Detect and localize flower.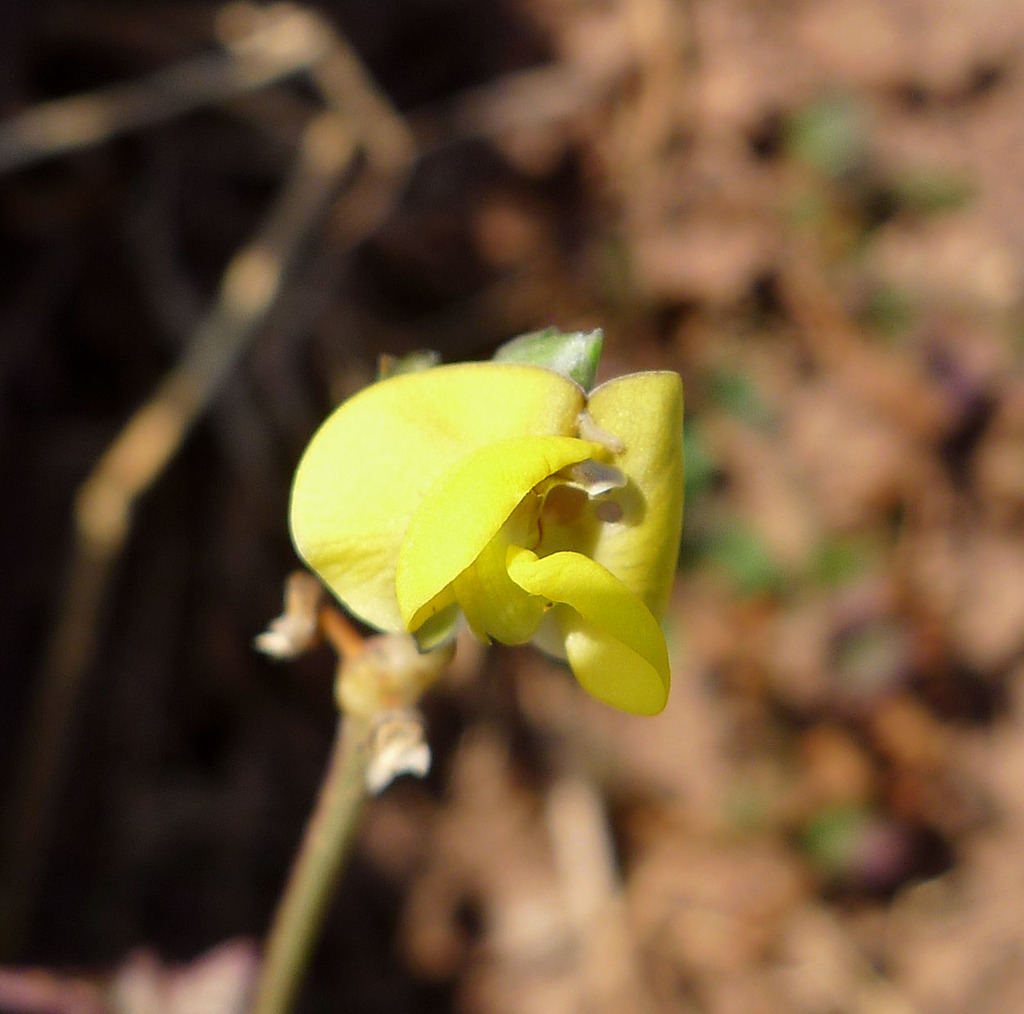
Localized at [x1=369, y1=294, x2=676, y2=729].
